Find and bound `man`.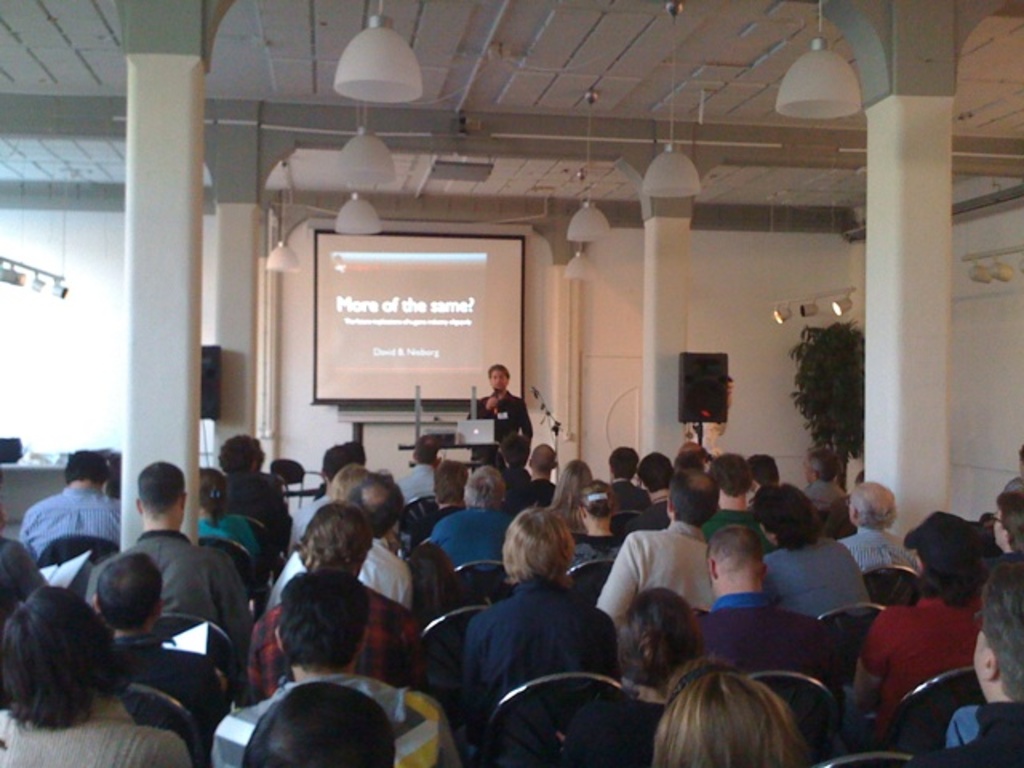
Bound: select_region(86, 458, 253, 654).
